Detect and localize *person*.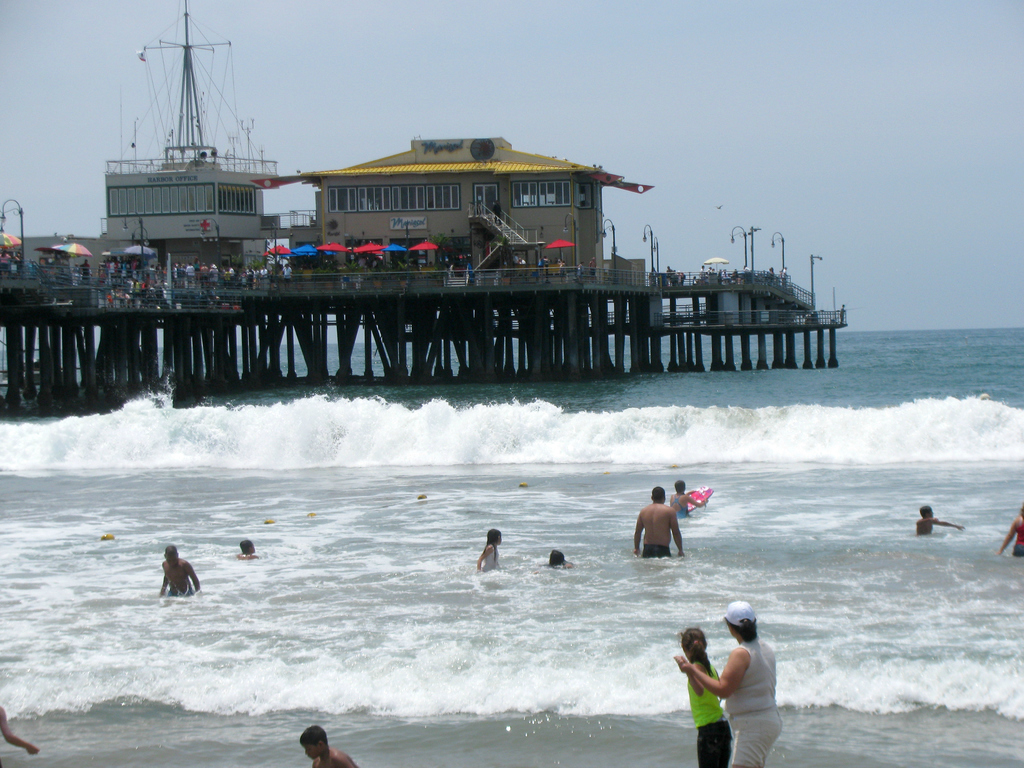
Localized at 671/482/707/513.
